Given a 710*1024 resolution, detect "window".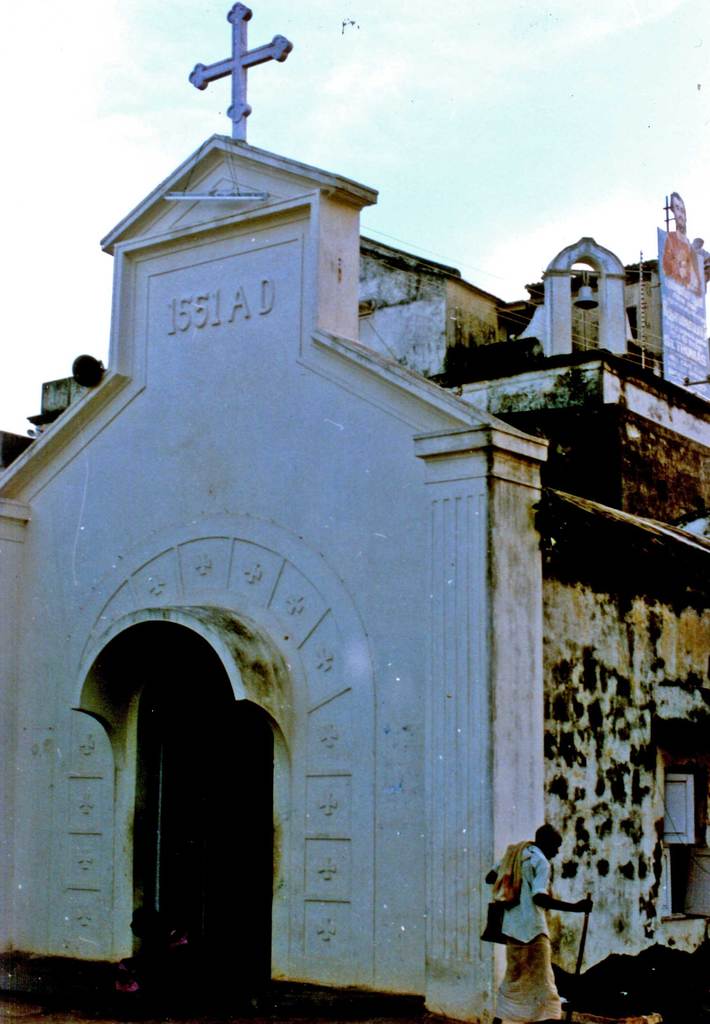
crop(662, 845, 704, 920).
